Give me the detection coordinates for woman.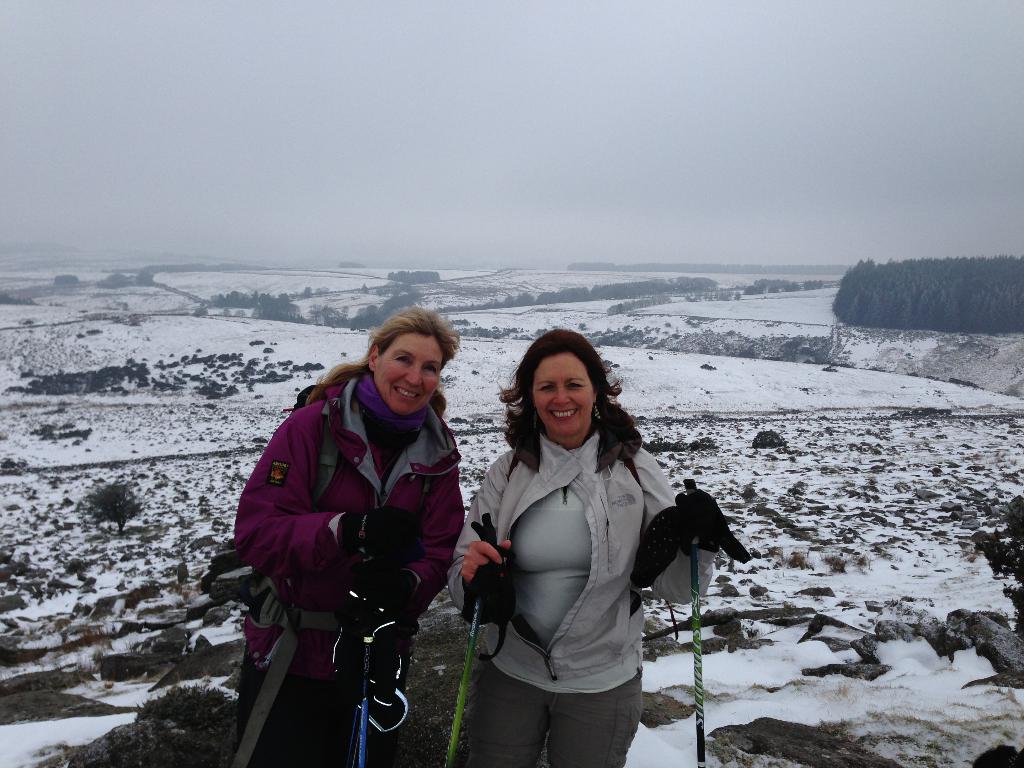
box=[454, 312, 691, 767].
